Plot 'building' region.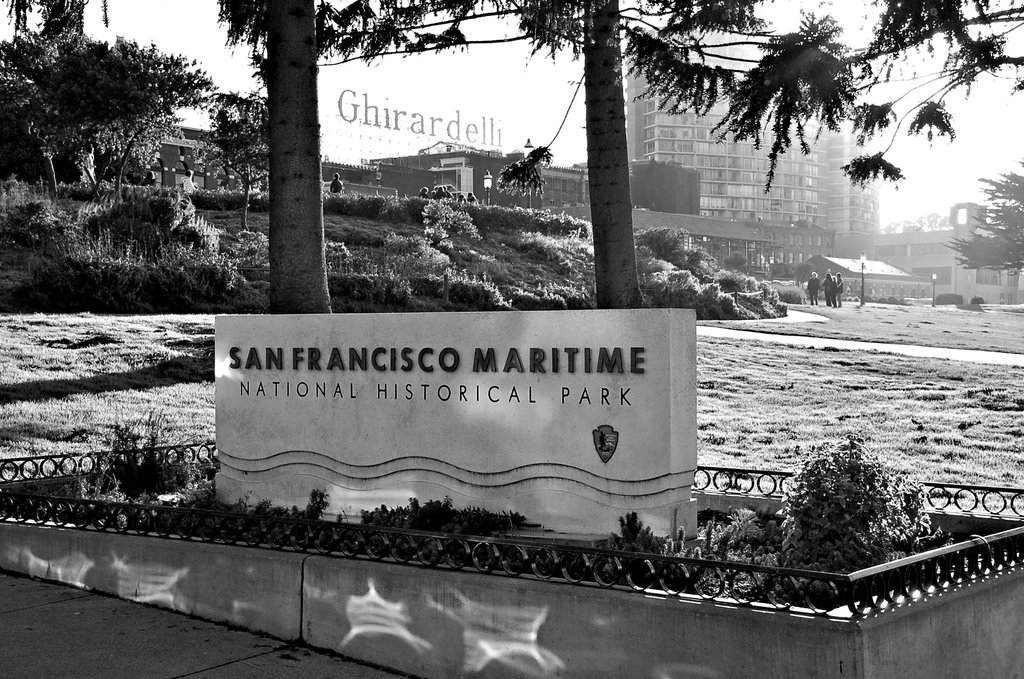
Plotted at (356,140,589,211).
